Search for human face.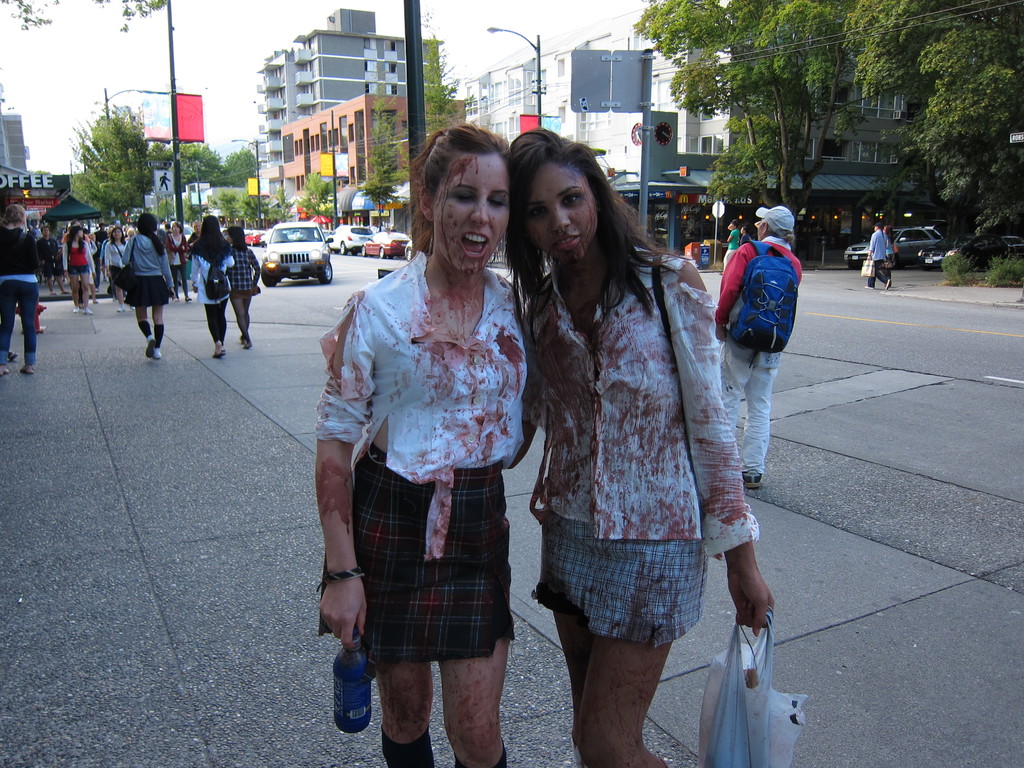
Found at 434,157,513,280.
